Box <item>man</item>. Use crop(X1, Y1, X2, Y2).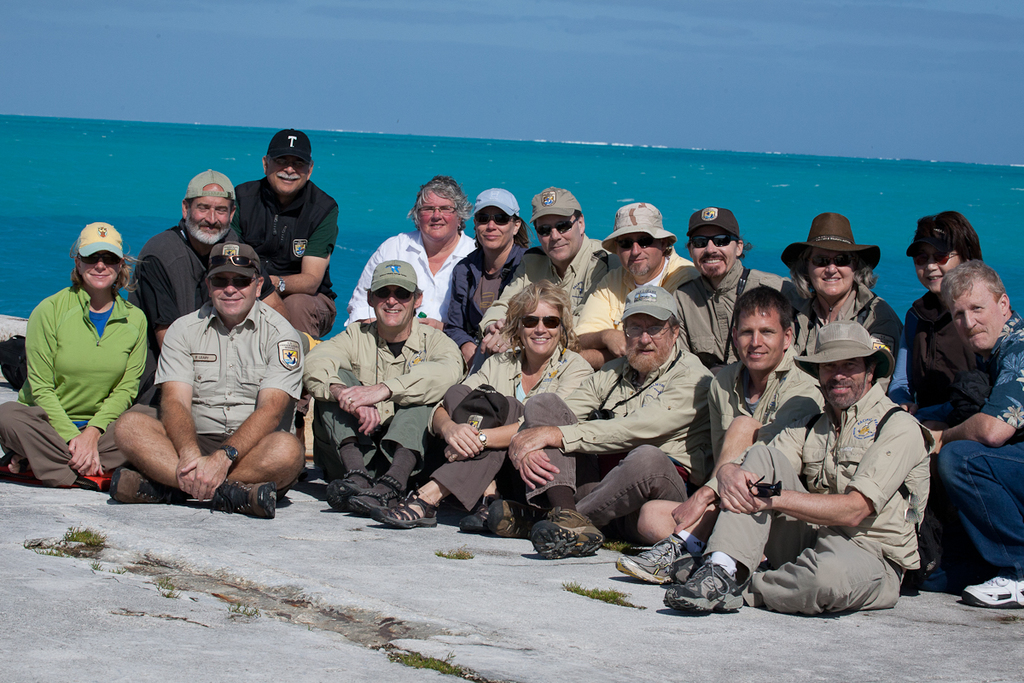
crop(477, 287, 717, 561).
